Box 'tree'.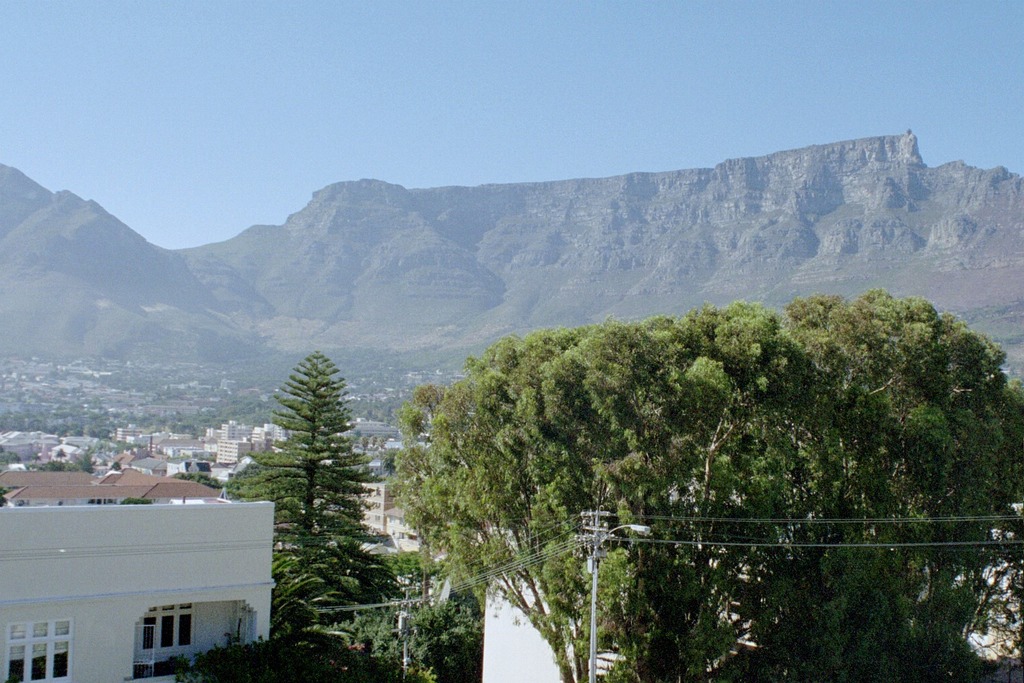
(130,606,393,682).
